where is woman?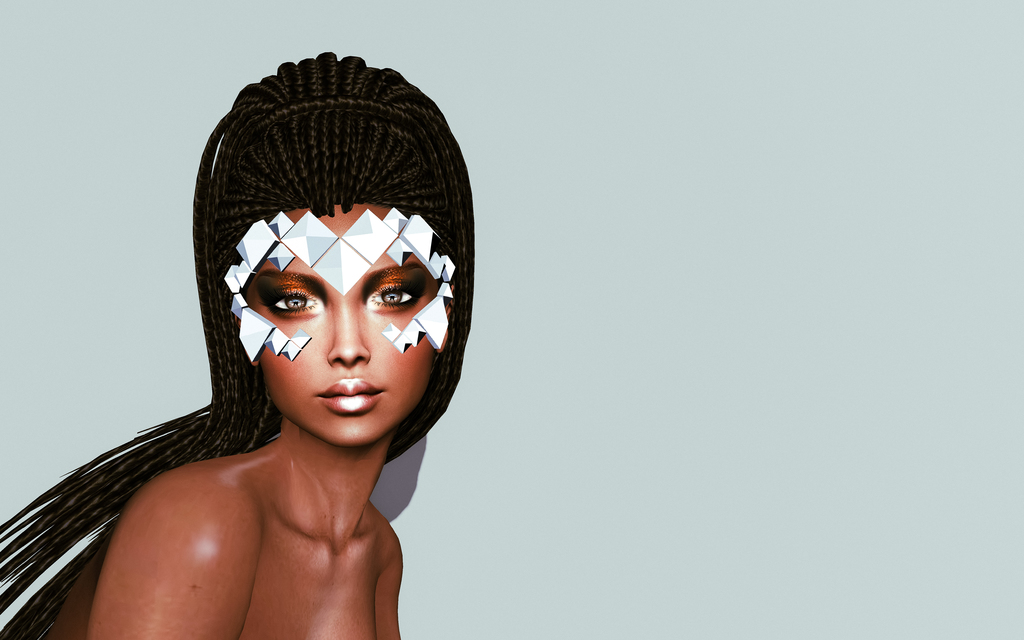
(67, 78, 545, 639).
